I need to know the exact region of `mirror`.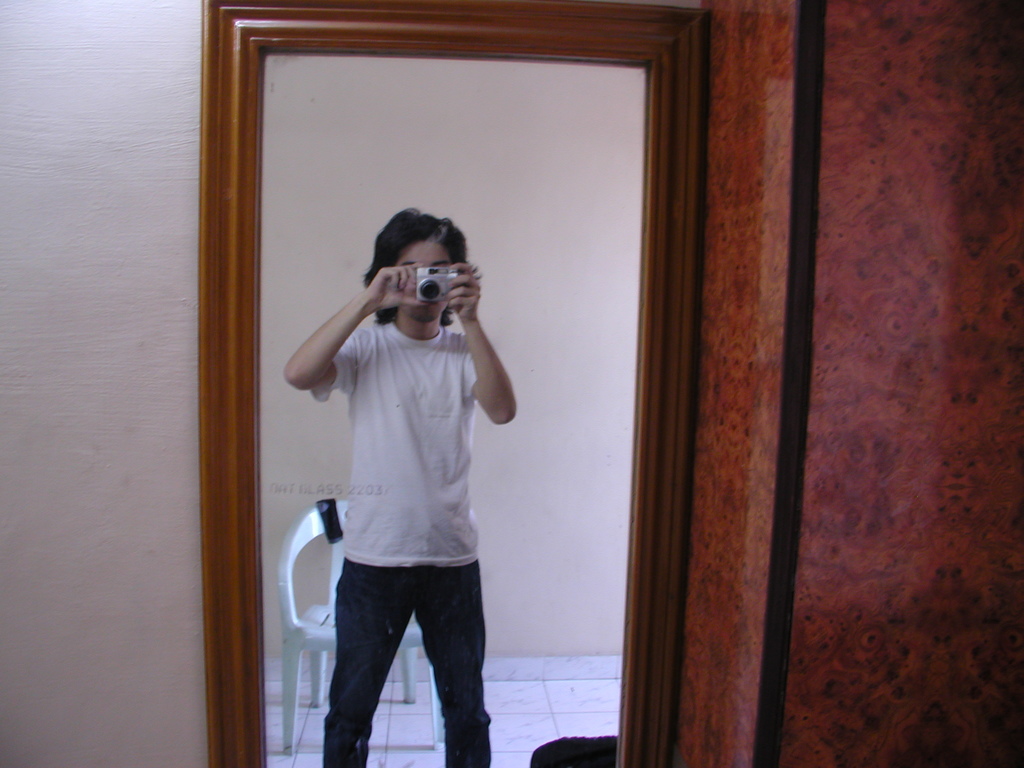
Region: 265,53,644,767.
